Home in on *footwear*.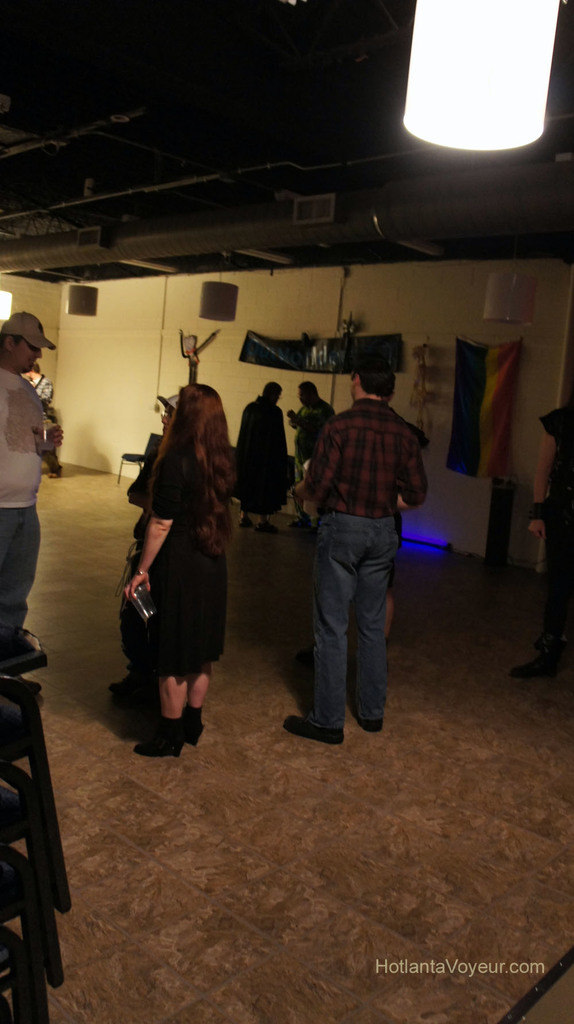
Homed in at 259 522 276 531.
